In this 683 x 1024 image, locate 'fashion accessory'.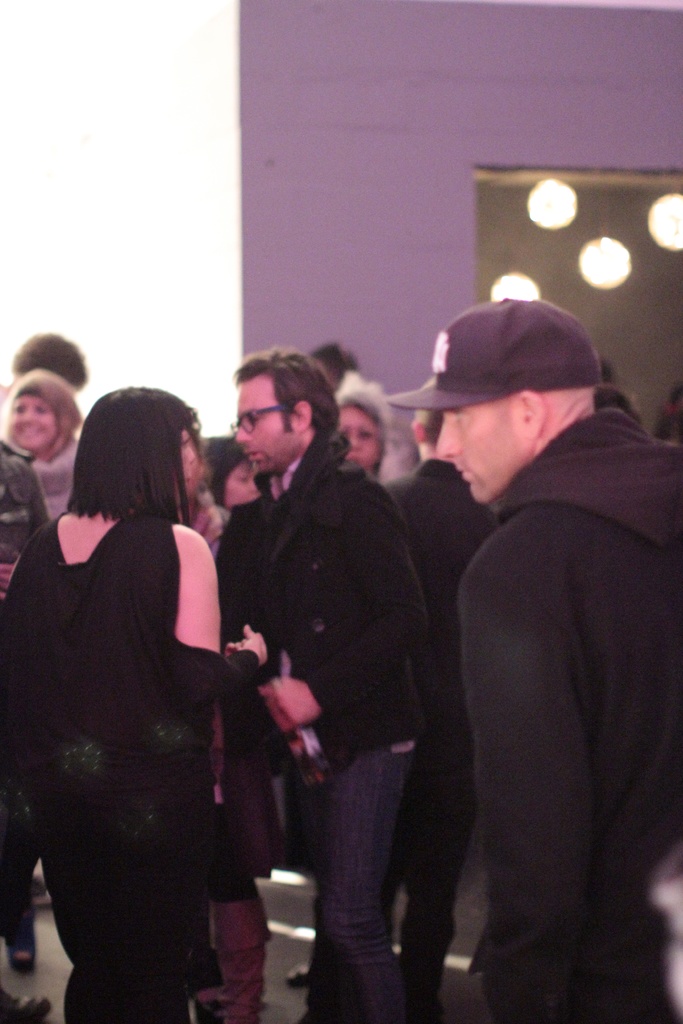
Bounding box: [0, 993, 51, 1023].
